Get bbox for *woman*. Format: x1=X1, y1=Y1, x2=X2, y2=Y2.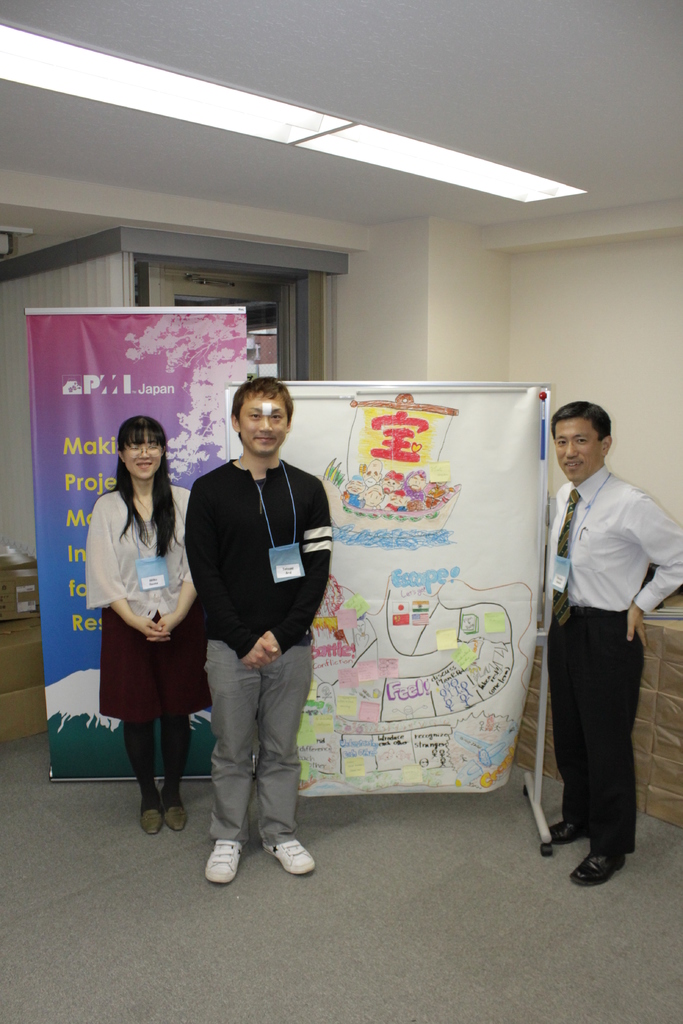
x1=85, y1=400, x2=211, y2=839.
